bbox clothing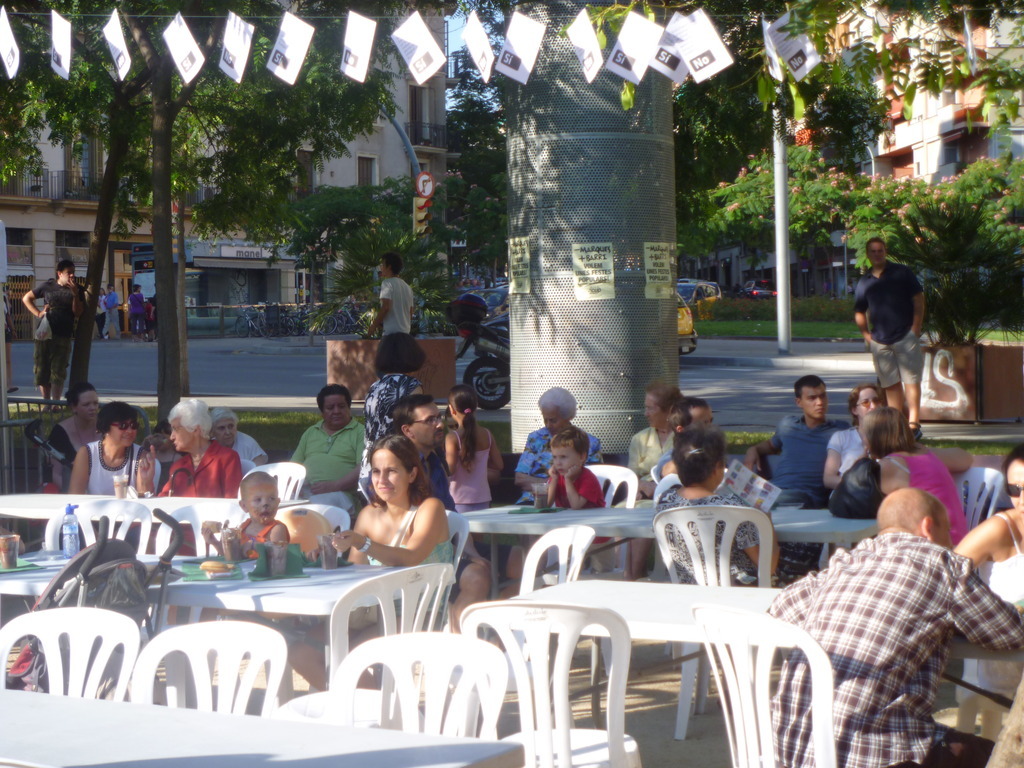
box(518, 418, 603, 508)
